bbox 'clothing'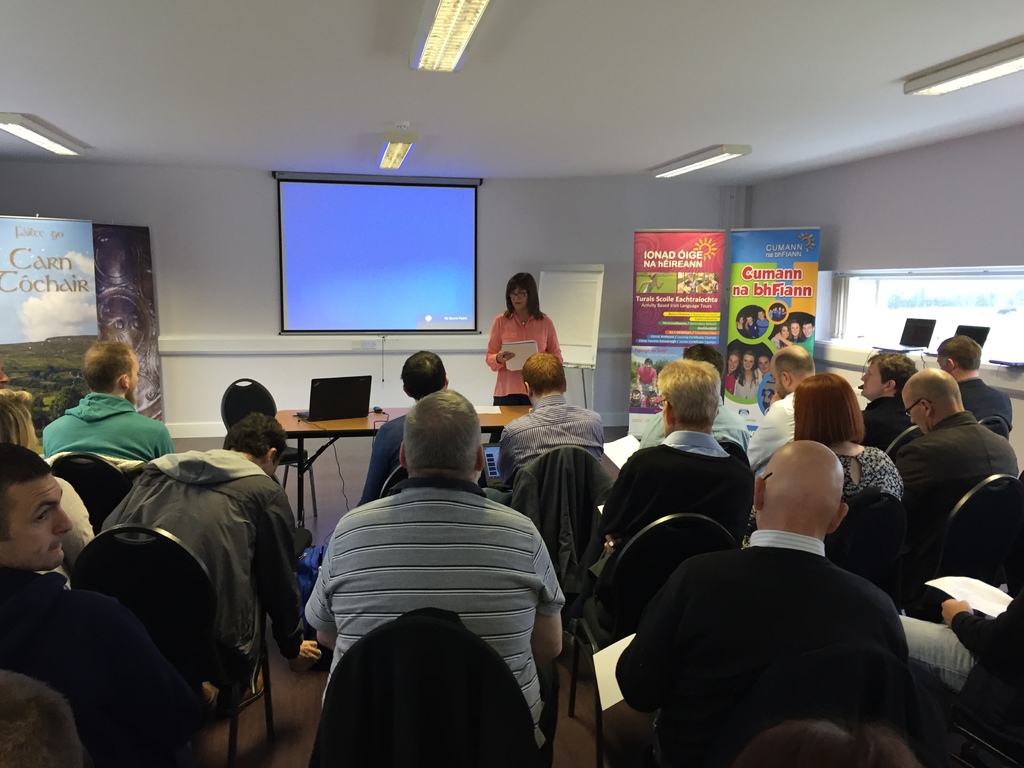
l=856, t=397, r=897, b=463
